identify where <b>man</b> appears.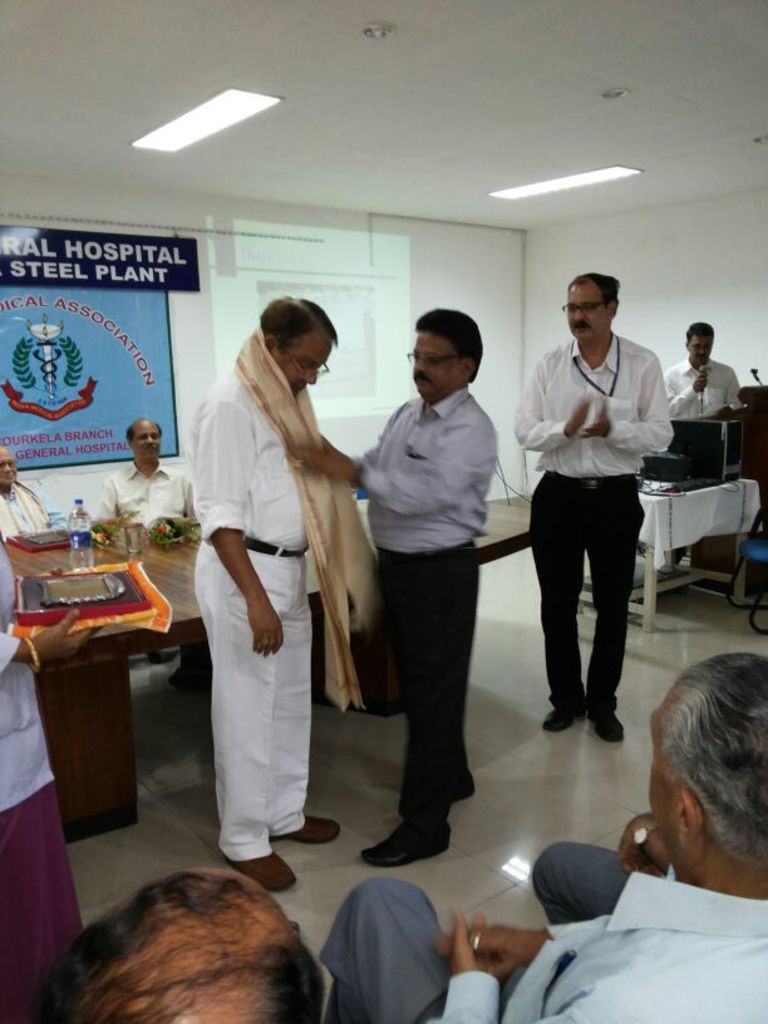
Appears at [0, 438, 63, 543].
